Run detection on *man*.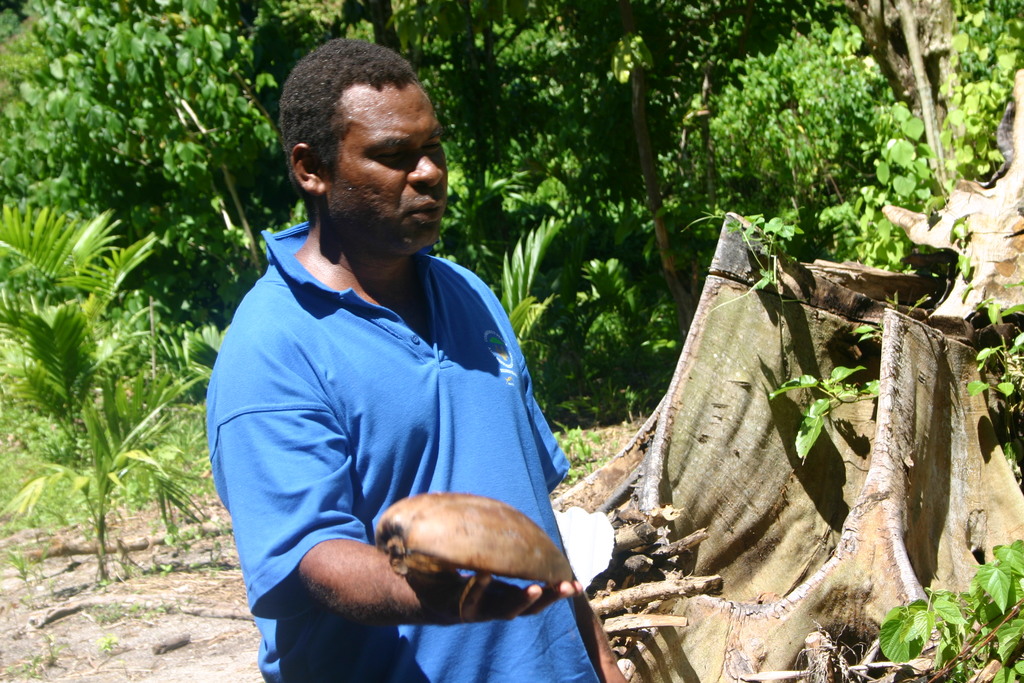
Result: pyautogui.locateOnScreen(208, 58, 576, 677).
